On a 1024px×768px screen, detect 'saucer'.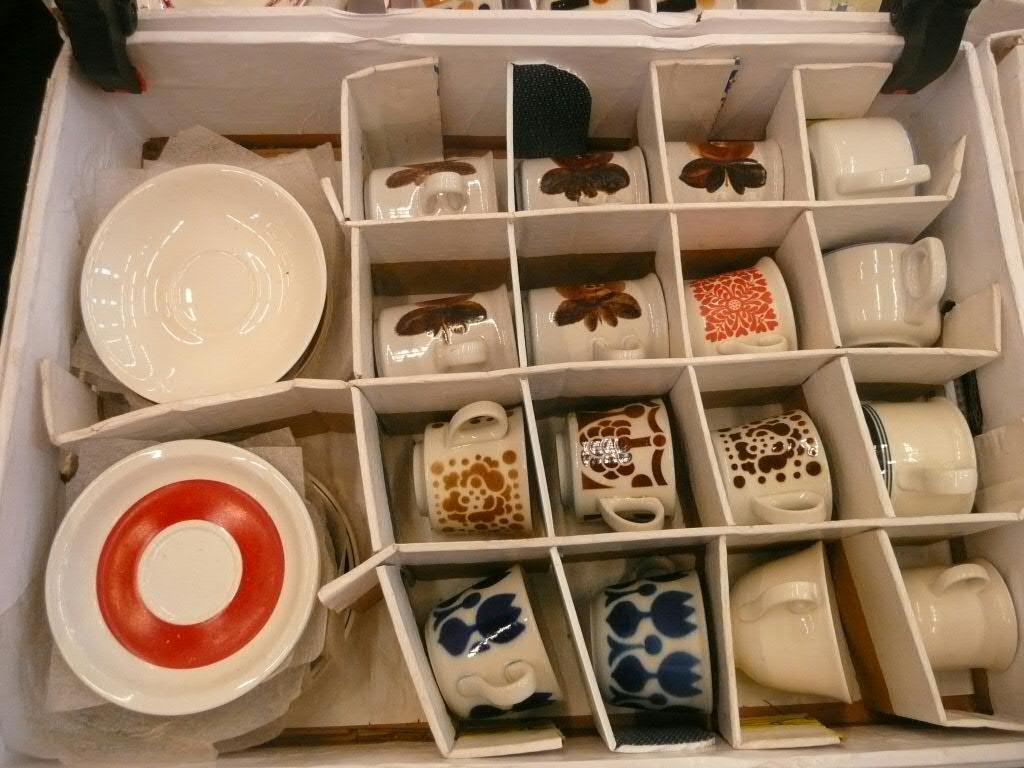
[x1=41, y1=440, x2=324, y2=715].
